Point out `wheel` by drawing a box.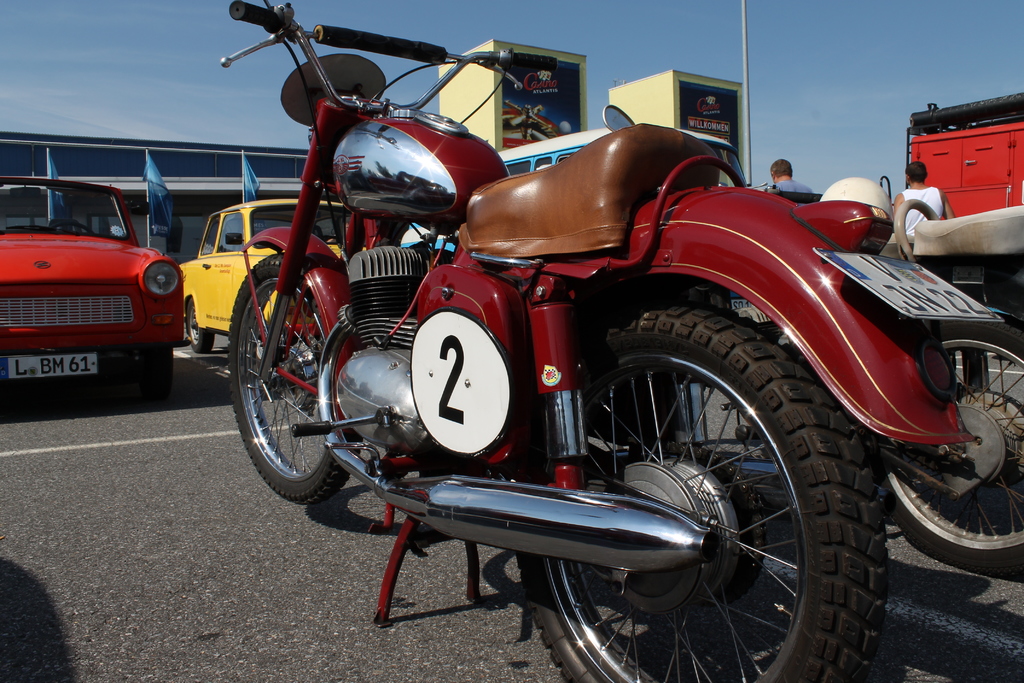
189:300:214:352.
